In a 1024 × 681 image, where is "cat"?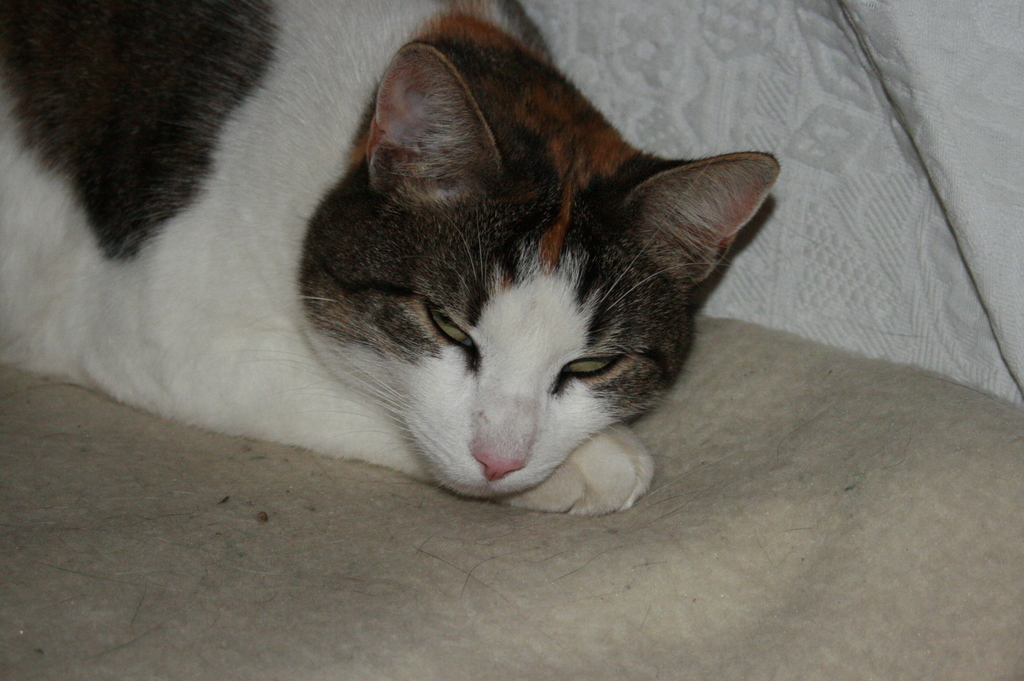
crop(6, 0, 774, 516).
